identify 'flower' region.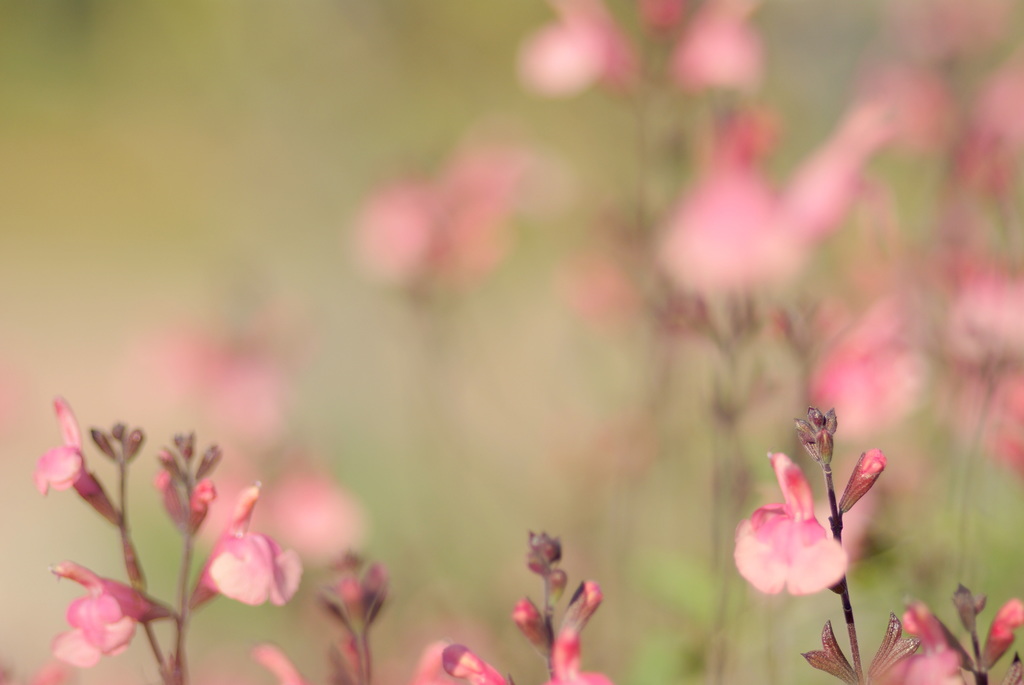
Region: x1=721, y1=403, x2=894, y2=642.
